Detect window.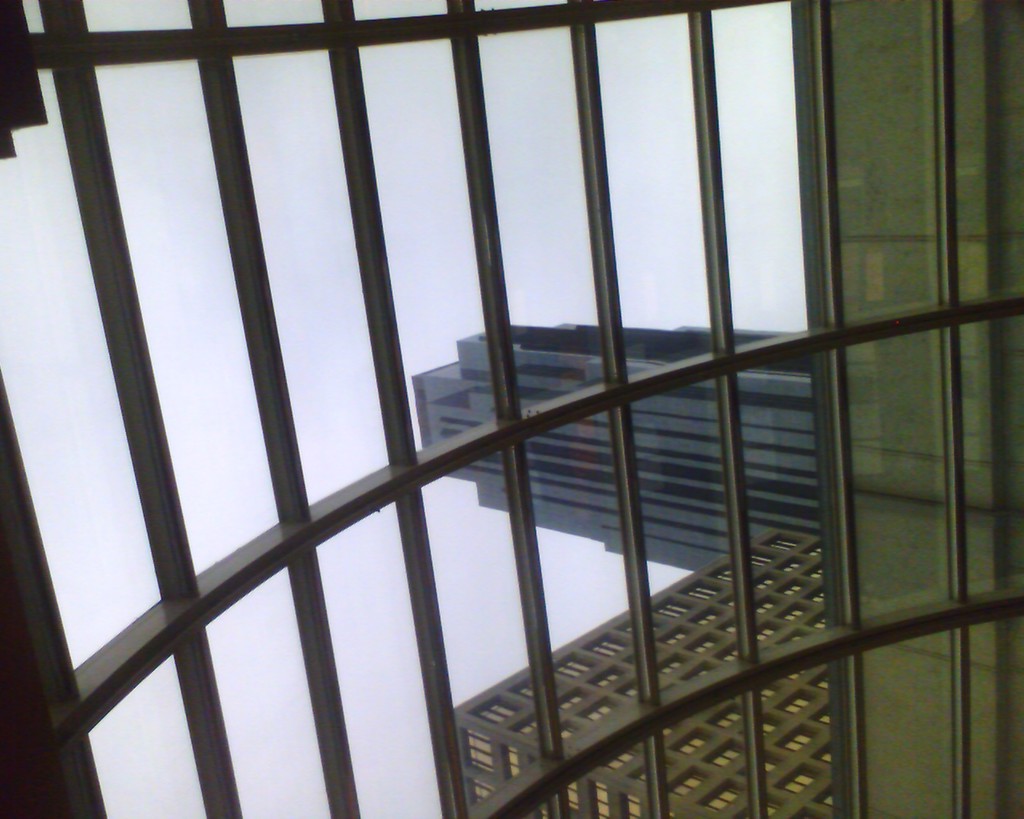
Detected at [790, 761, 833, 802].
